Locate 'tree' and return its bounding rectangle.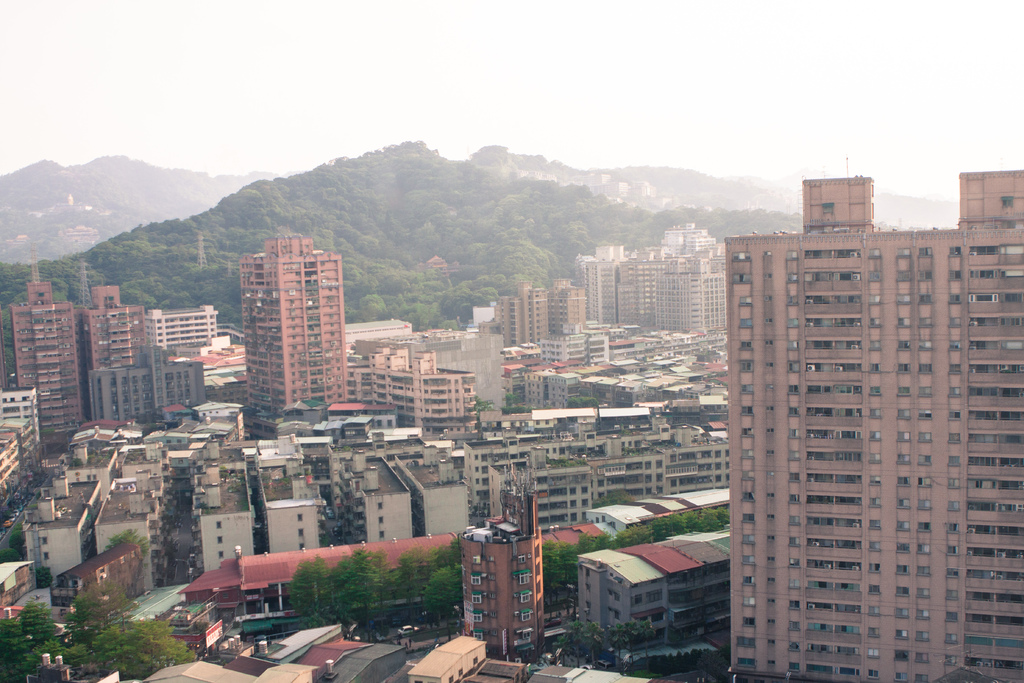
bbox=(717, 504, 731, 524).
